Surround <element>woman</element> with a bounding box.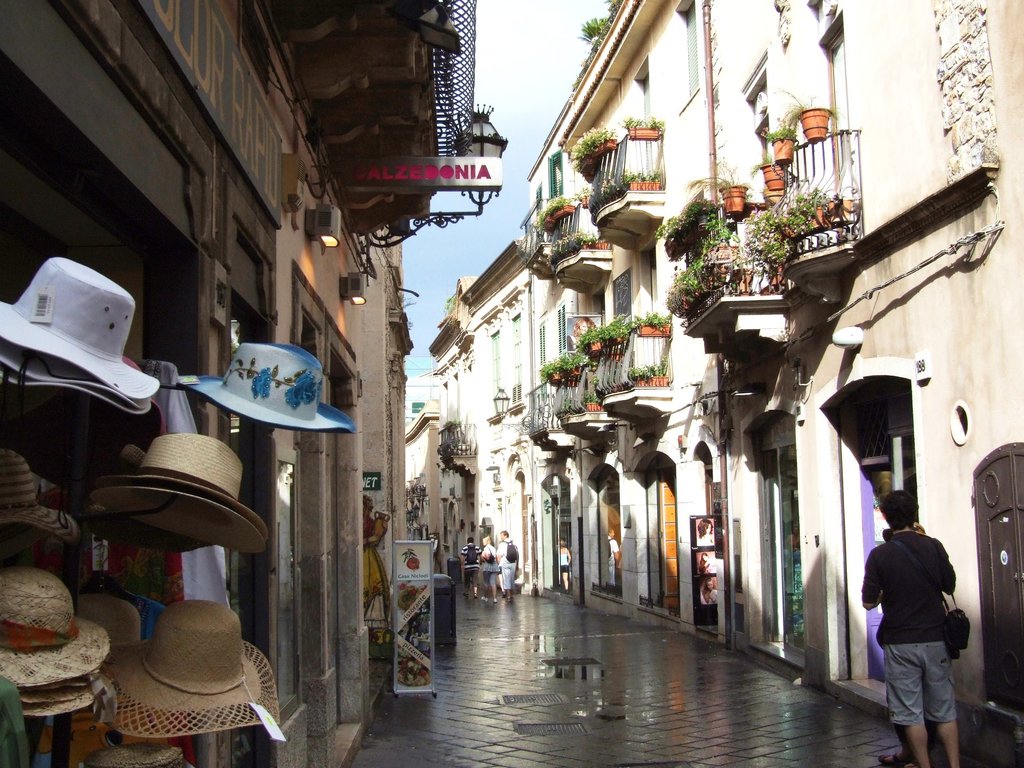
[480, 536, 501, 604].
